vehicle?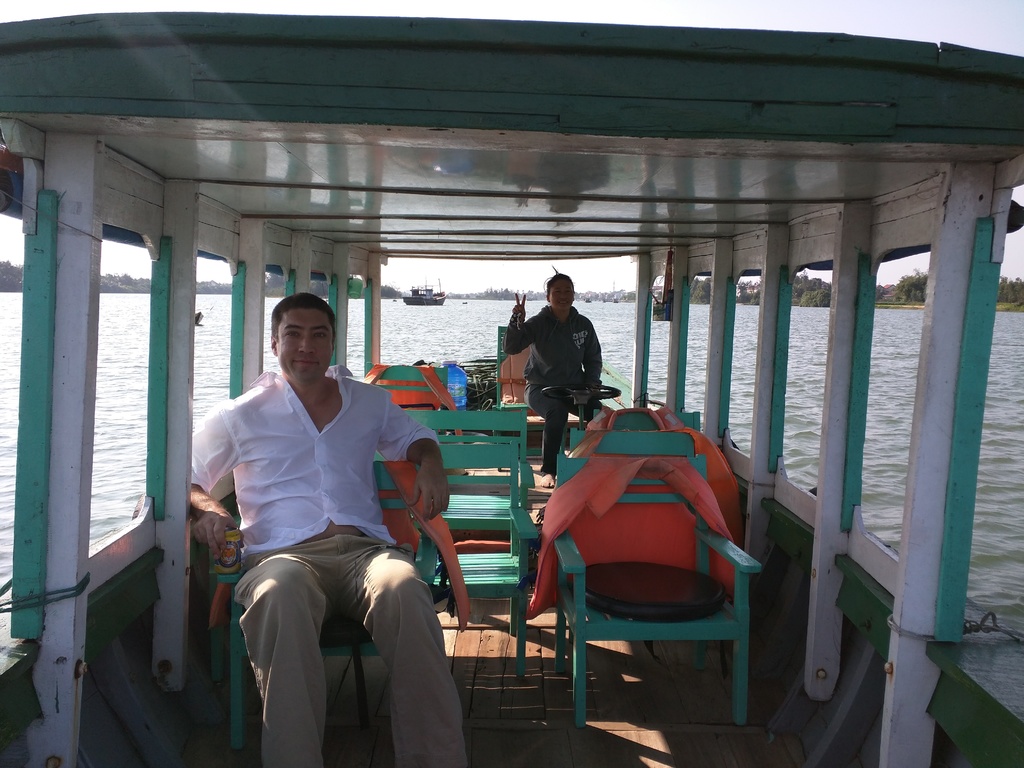
select_region(398, 284, 449, 305)
